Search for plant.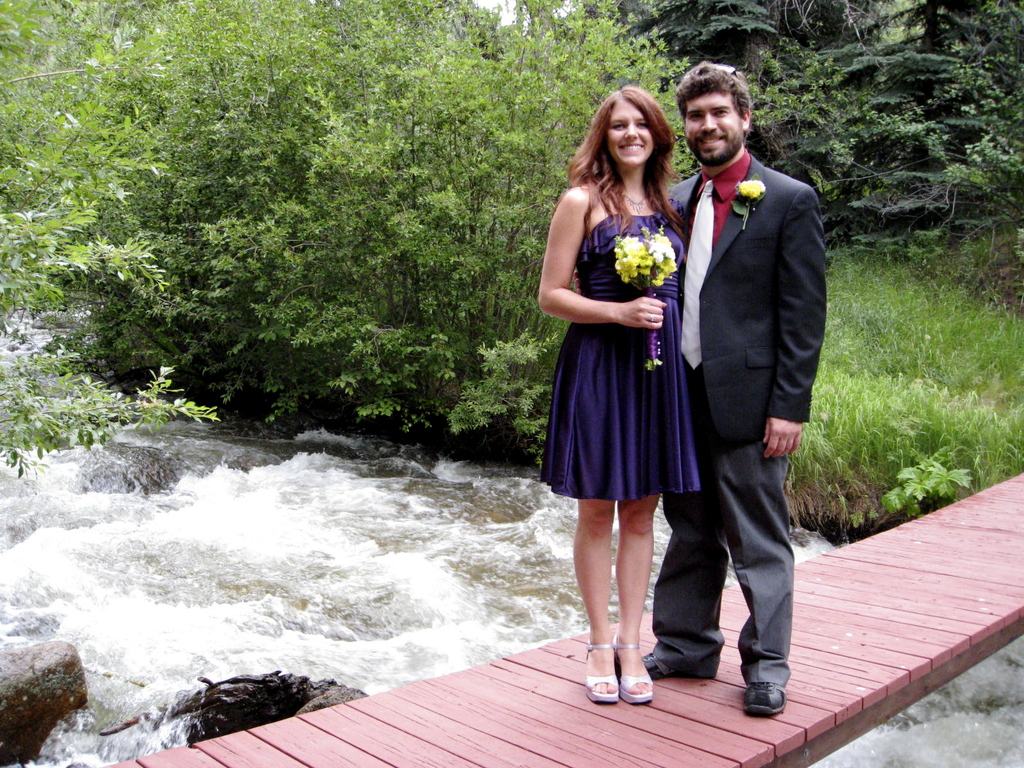
Found at bbox=[225, 0, 706, 337].
